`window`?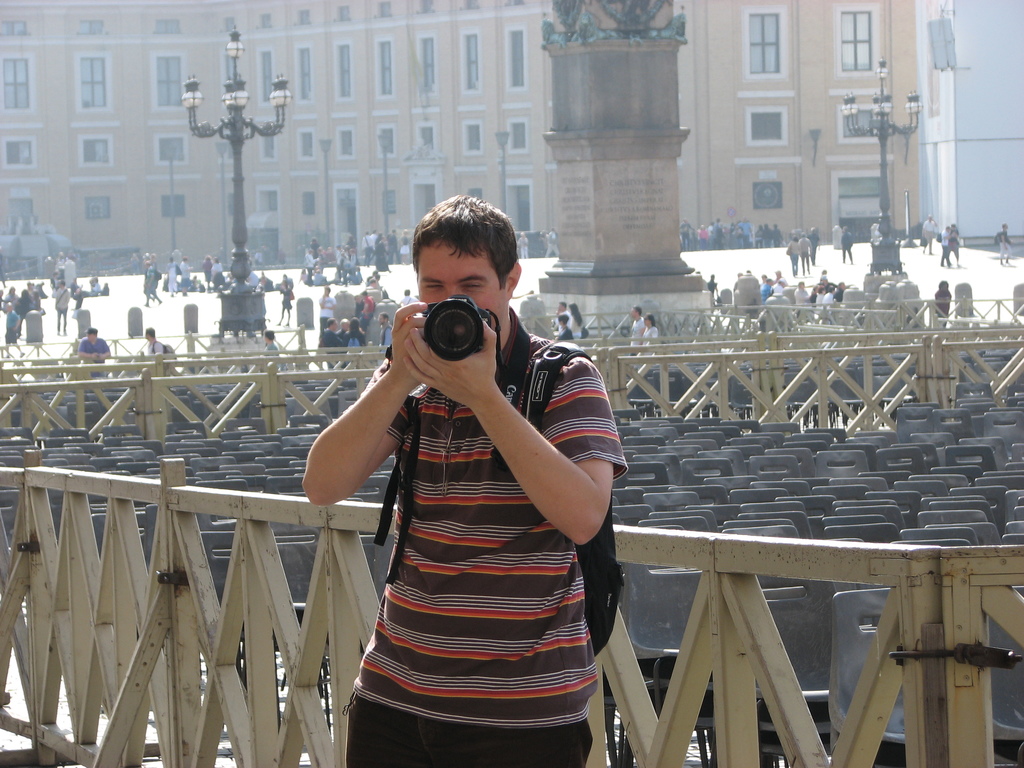
pyautogui.locateOnScreen(465, 124, 480, 151)
